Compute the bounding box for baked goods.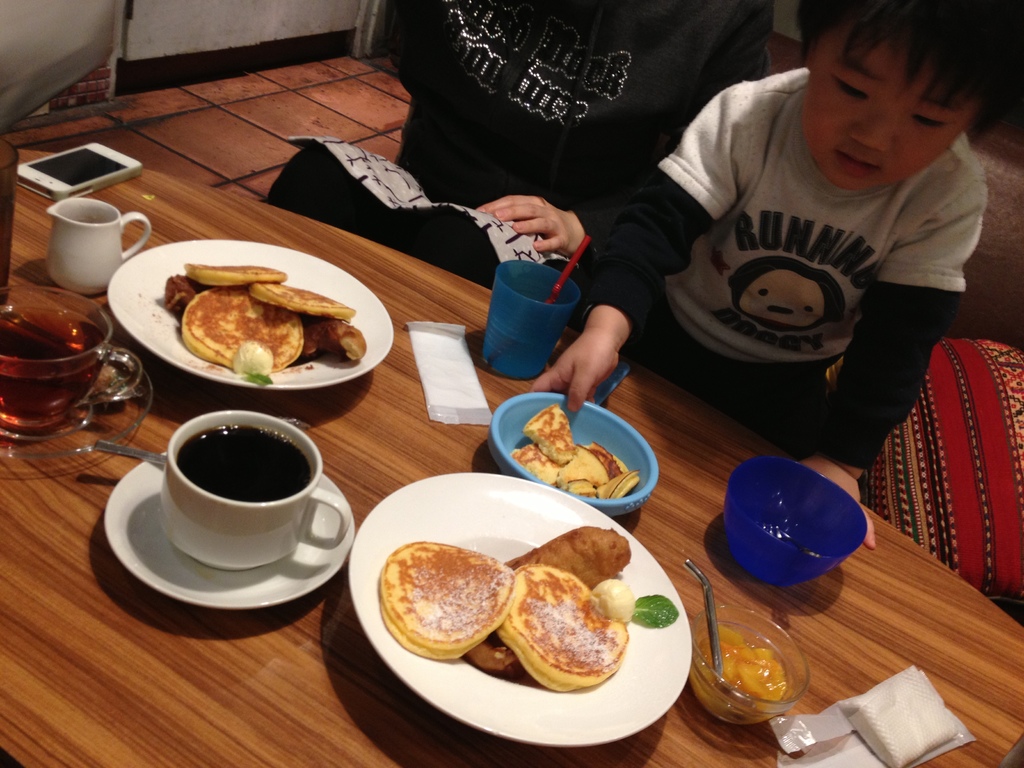
bbox=(505, 525, 636, 591).
